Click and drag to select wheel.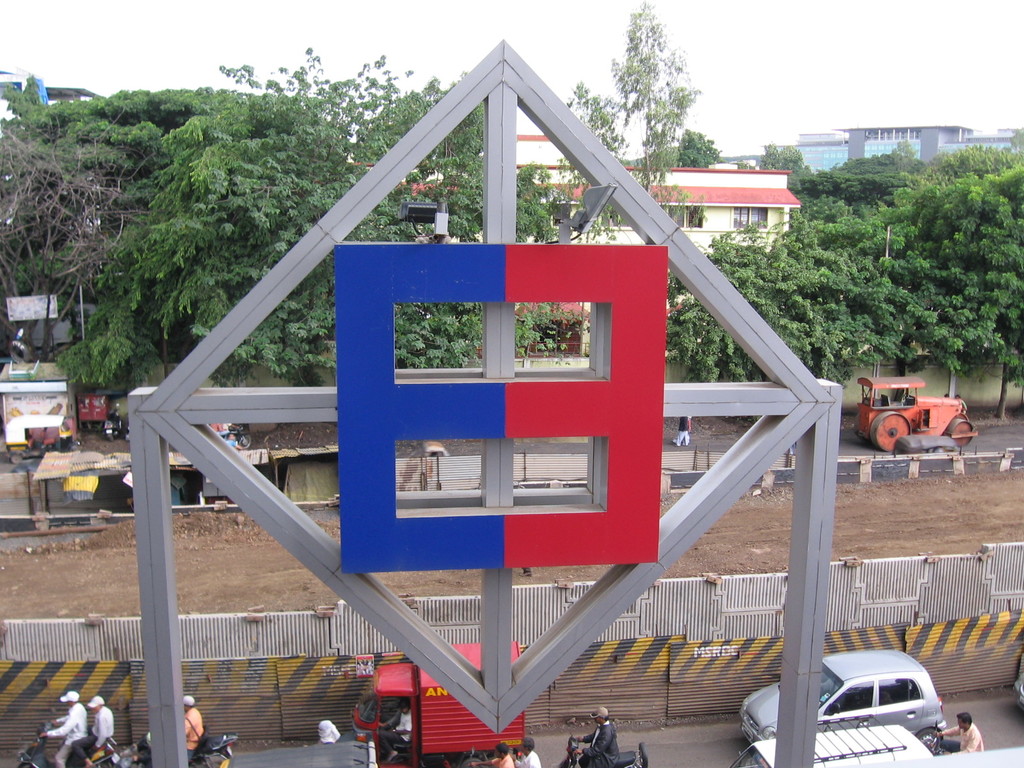
Selection: locate(237, 431, 253, 450).
